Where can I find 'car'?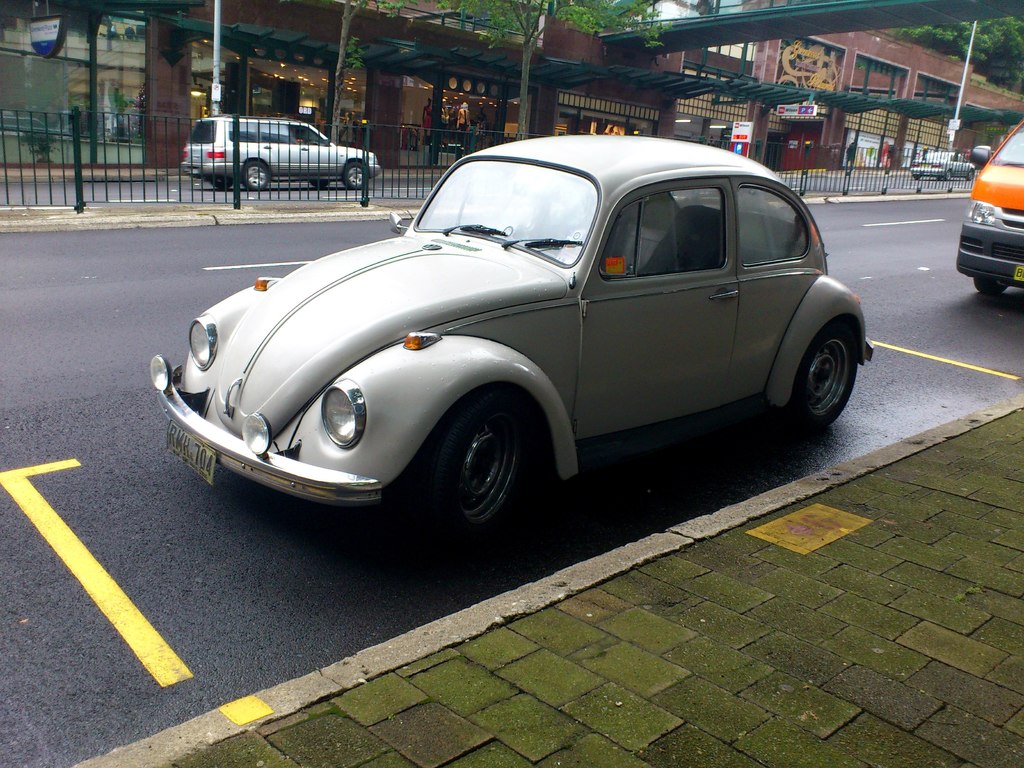
You can find it at [182, 113, 388, 193].
